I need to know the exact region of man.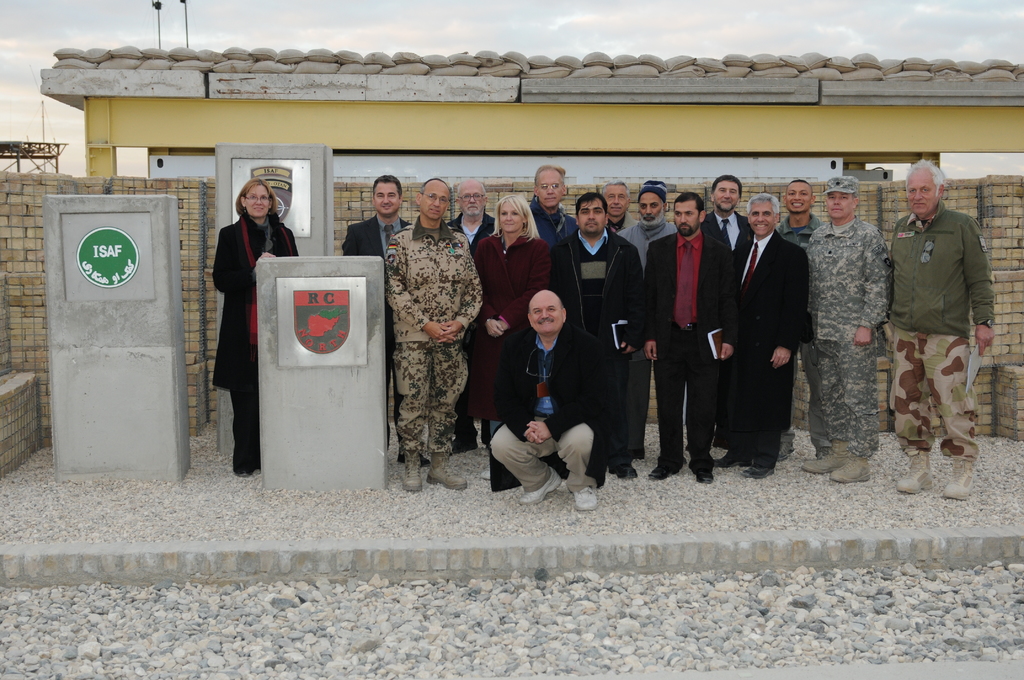
Region: [x1=705, y1=176, x2=755, y2=450].
